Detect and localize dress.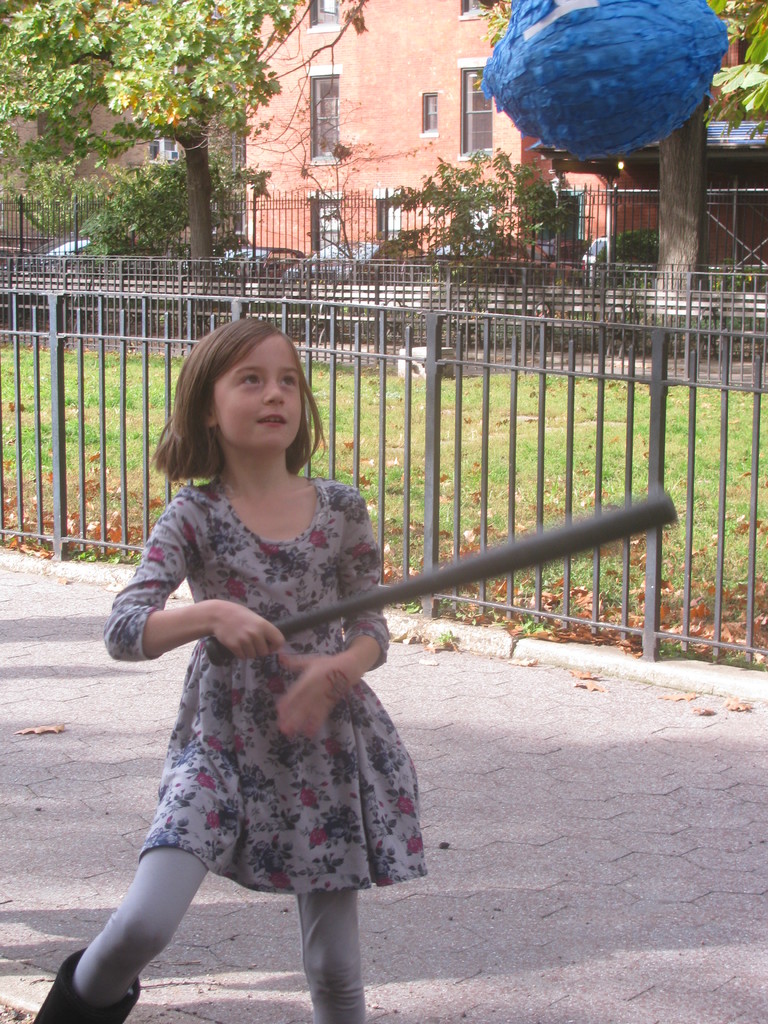
Localized at (left=103, top=489, right=431, bottom=899).
